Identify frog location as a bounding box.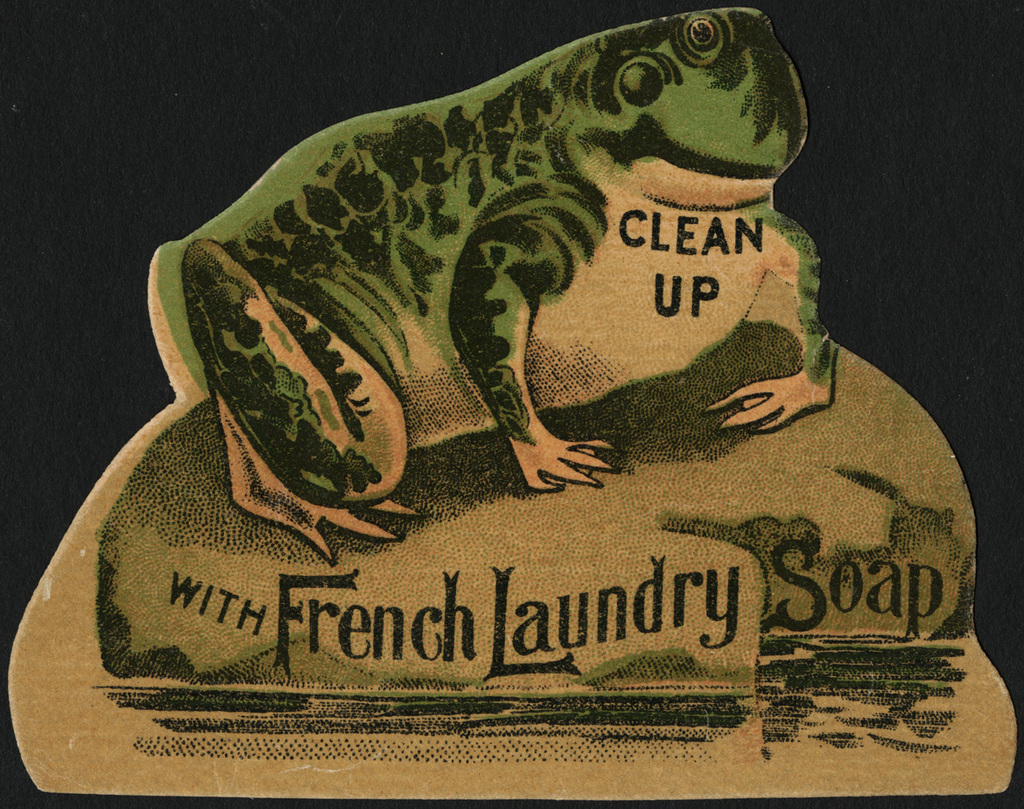
bbox=(150, 9, 837, 563).
